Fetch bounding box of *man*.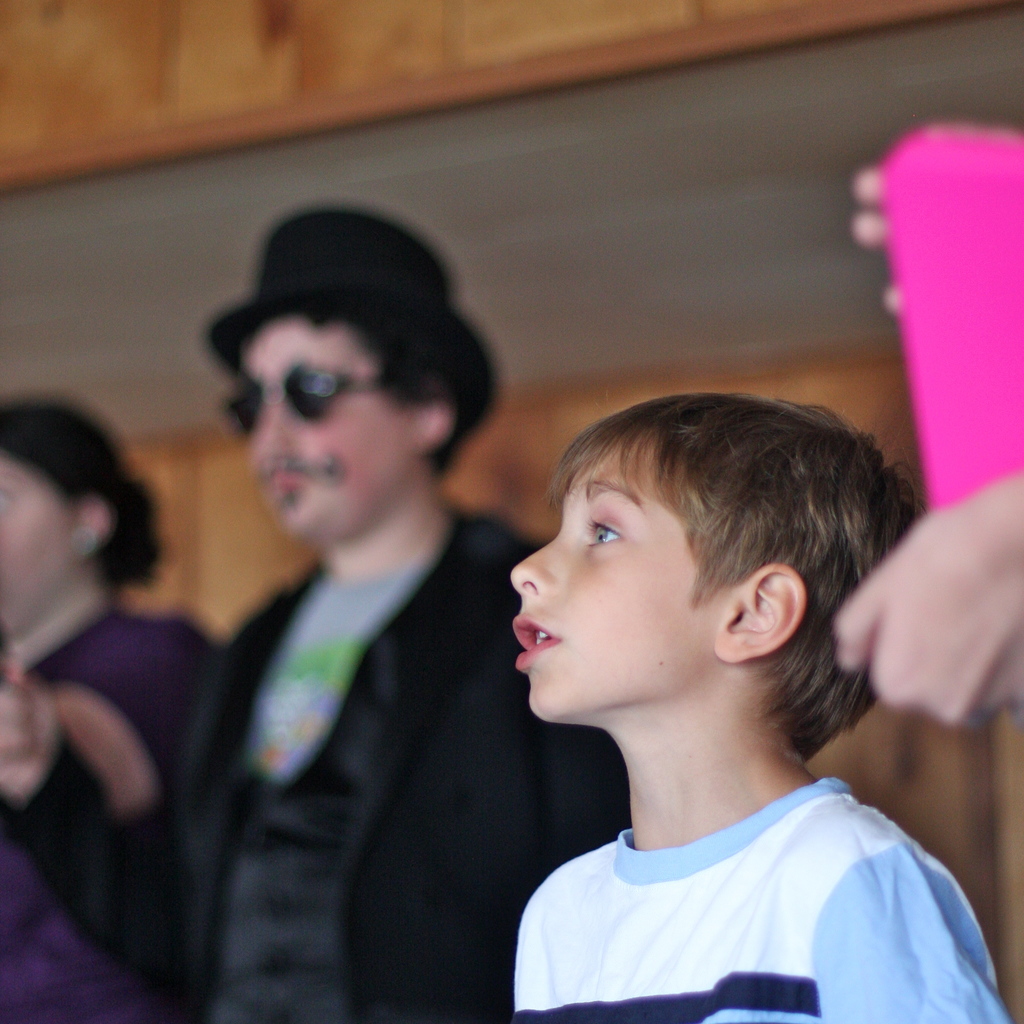
Bbox: pyautogui.locateOnScreen(159, 221, 557, 1007).
